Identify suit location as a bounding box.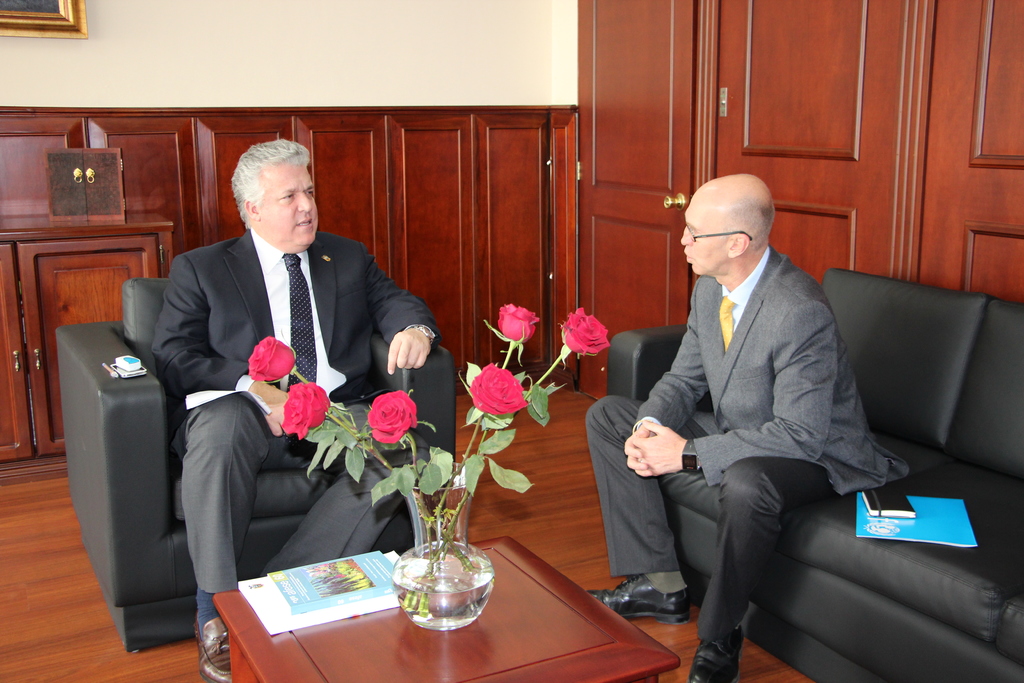
153:224:443:593.
